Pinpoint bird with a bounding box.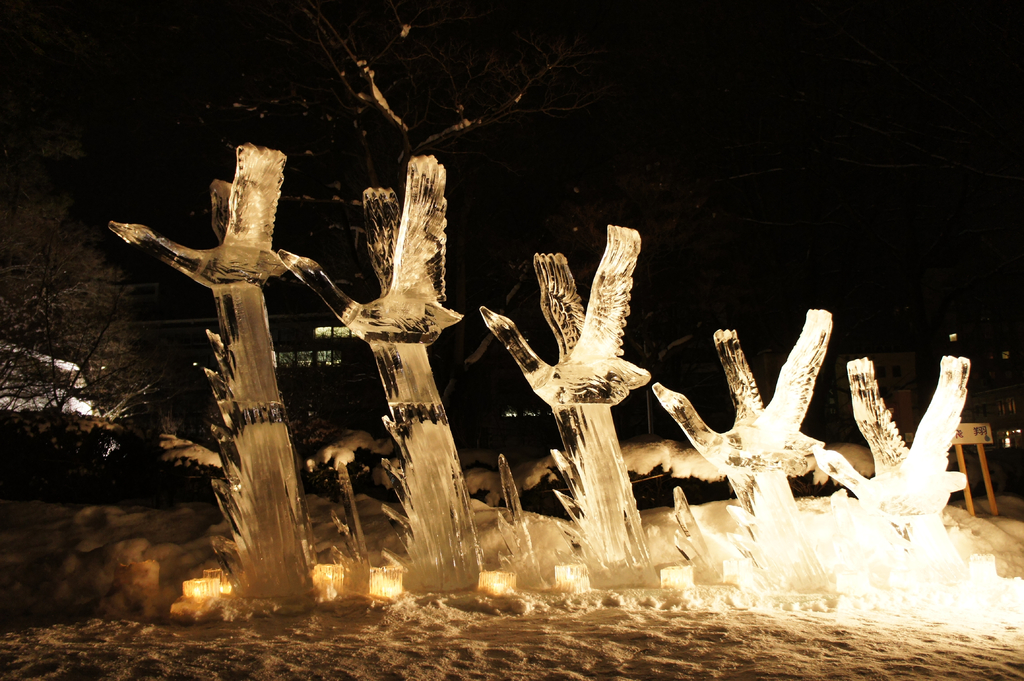
select_region(804, 353, 970, 520).
